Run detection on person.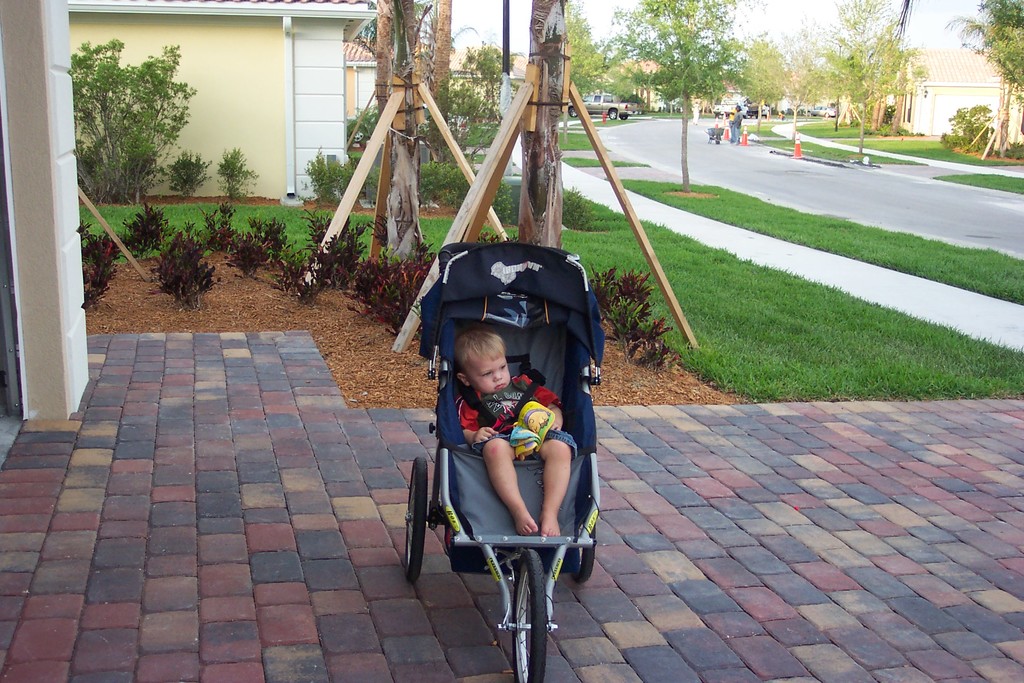
Result: 729/104/745/146.
